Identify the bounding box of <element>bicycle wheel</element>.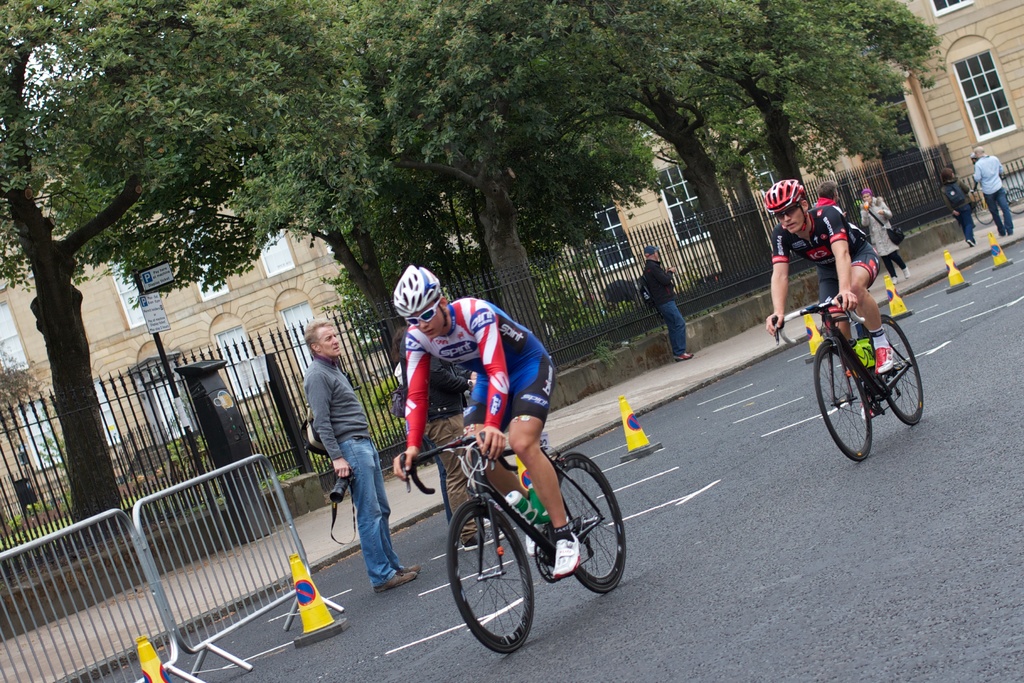
814:338:869:469.
